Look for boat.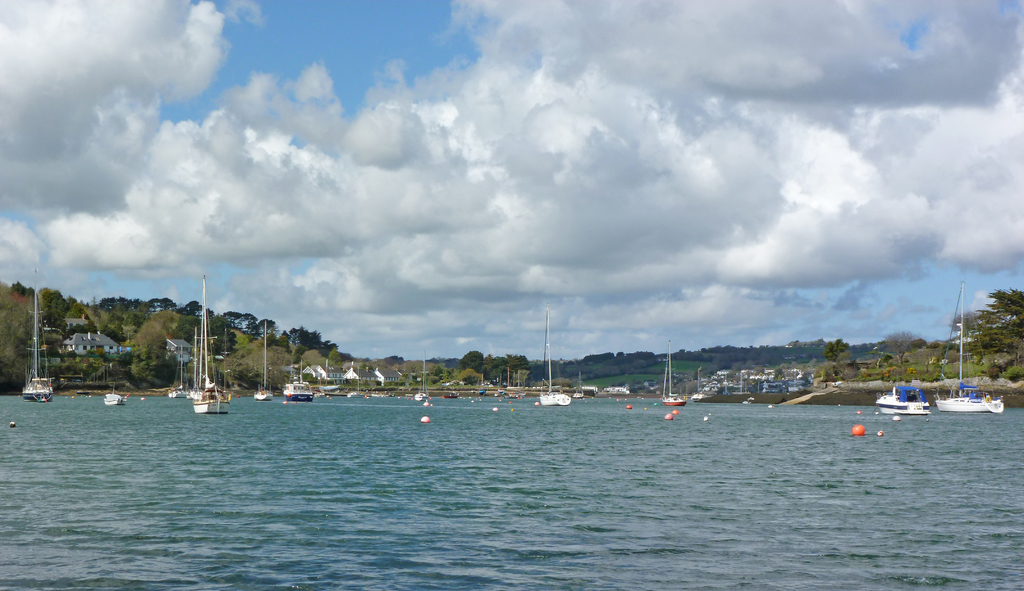
Found: 20/287/58/408.
